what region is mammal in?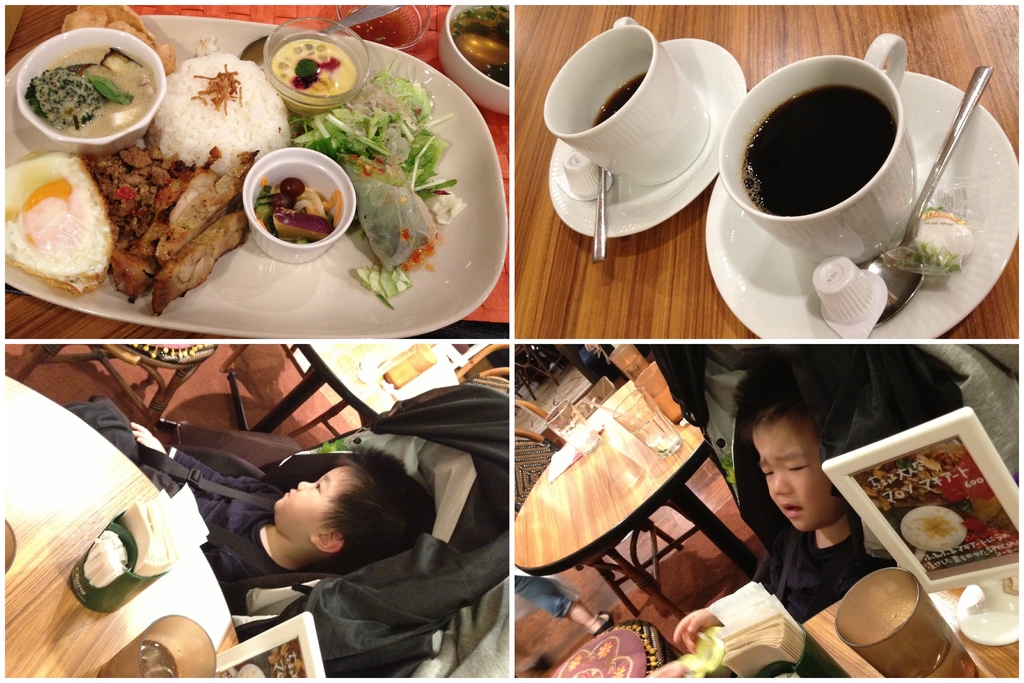
x1=675, y1=366, x2=871, y2=682.
